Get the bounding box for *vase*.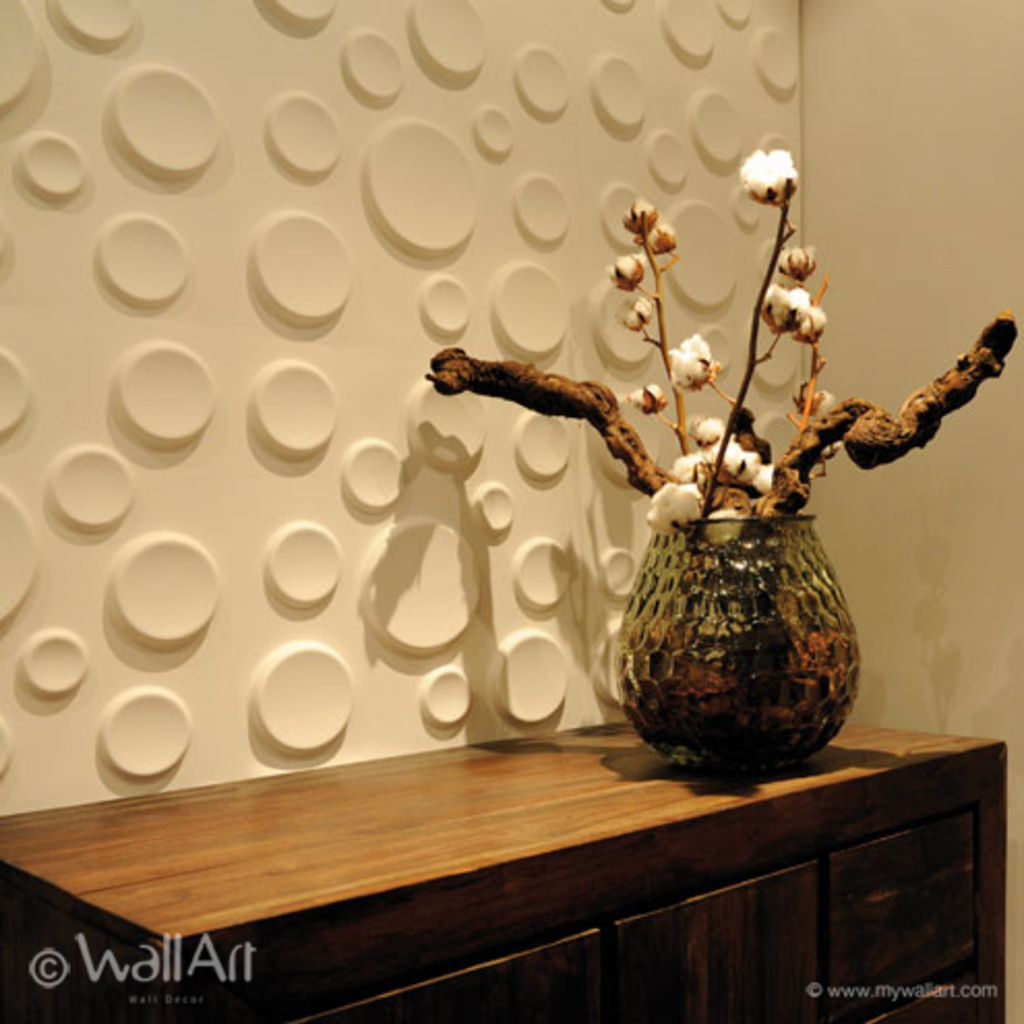
locate(610, 513, 865, 784).
